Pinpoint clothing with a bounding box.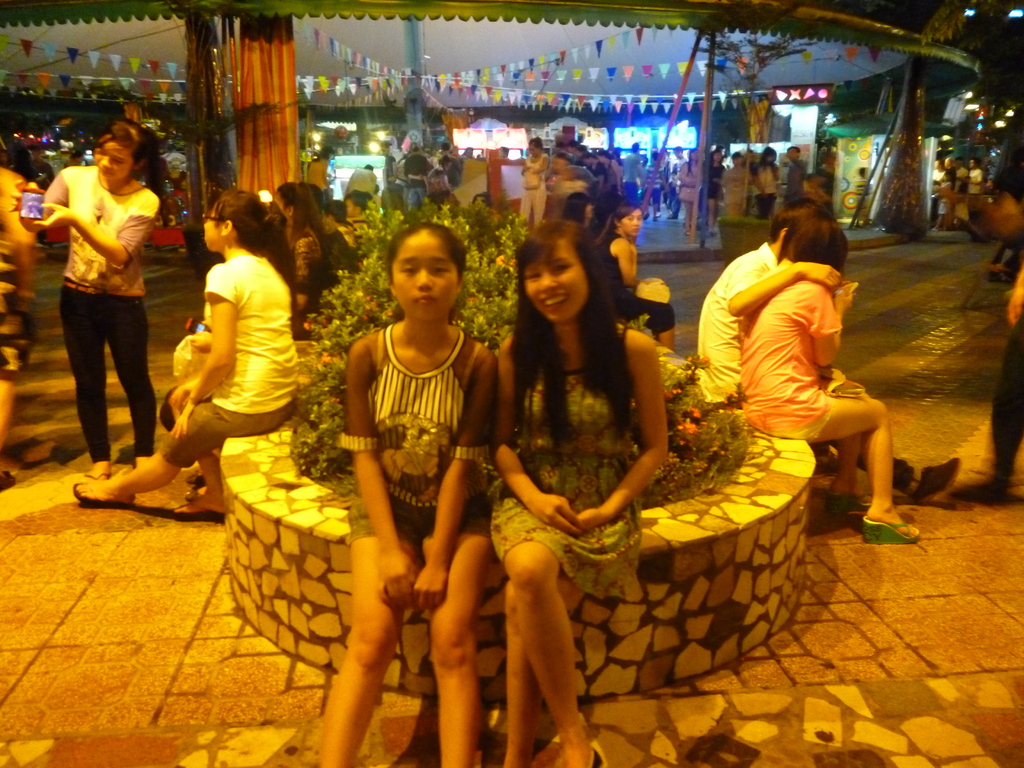
pyautogui.locateOnScreen(982, 129, 1023, 468).
